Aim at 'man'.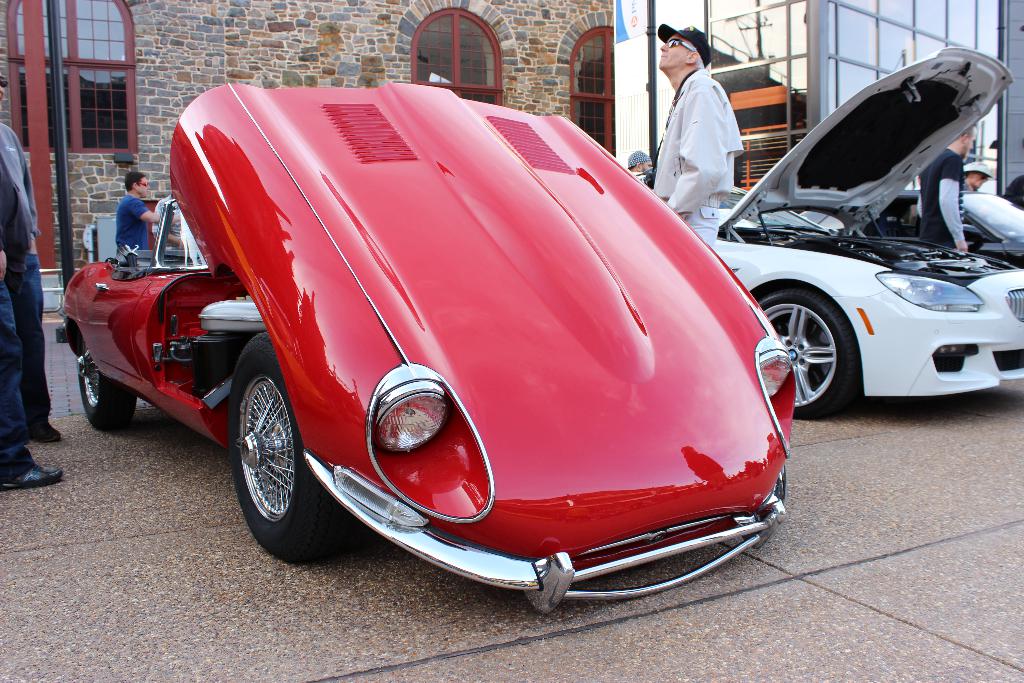
Aimed at (0,156,64,495).
